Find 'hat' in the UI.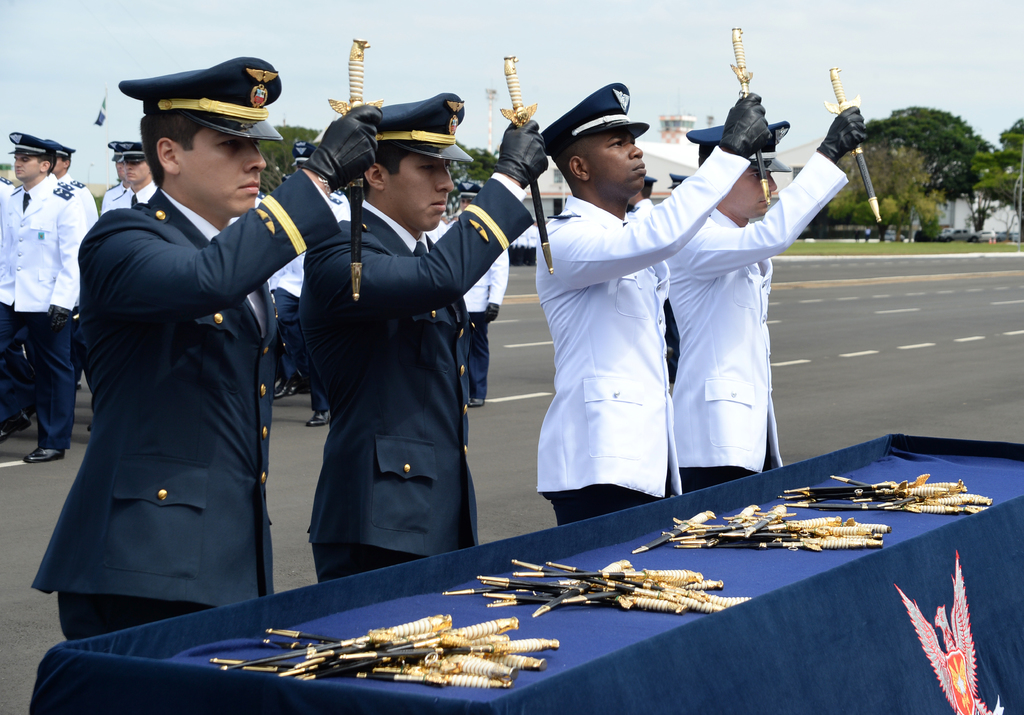
UI element at locate(6, 128, 59, 156).
